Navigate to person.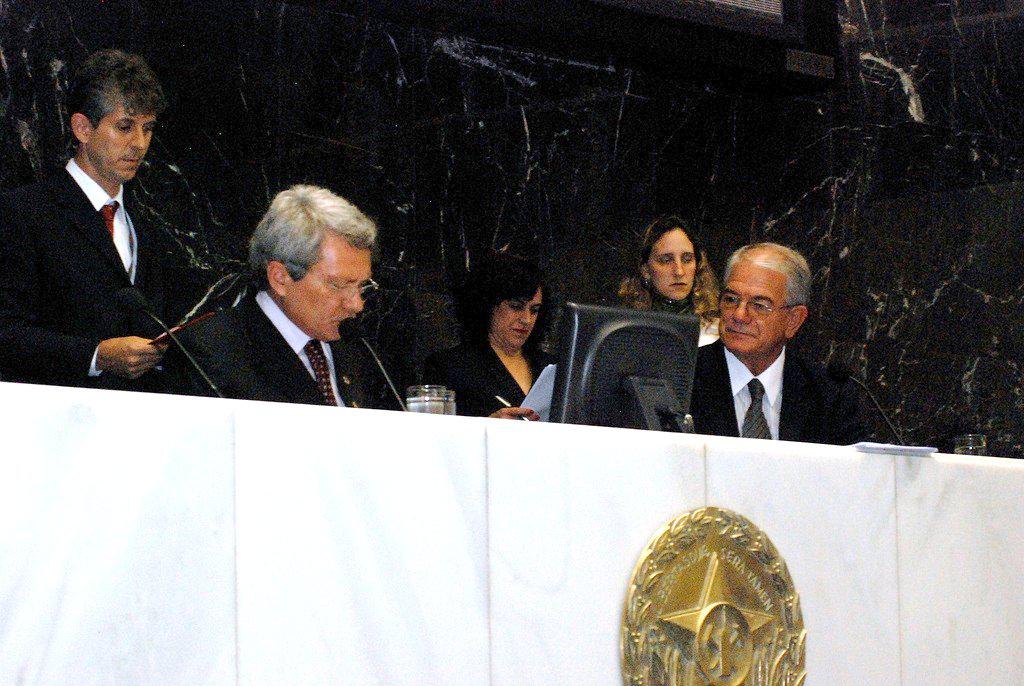
Navigation target: <region>150, 154, 404, 424</region>.
